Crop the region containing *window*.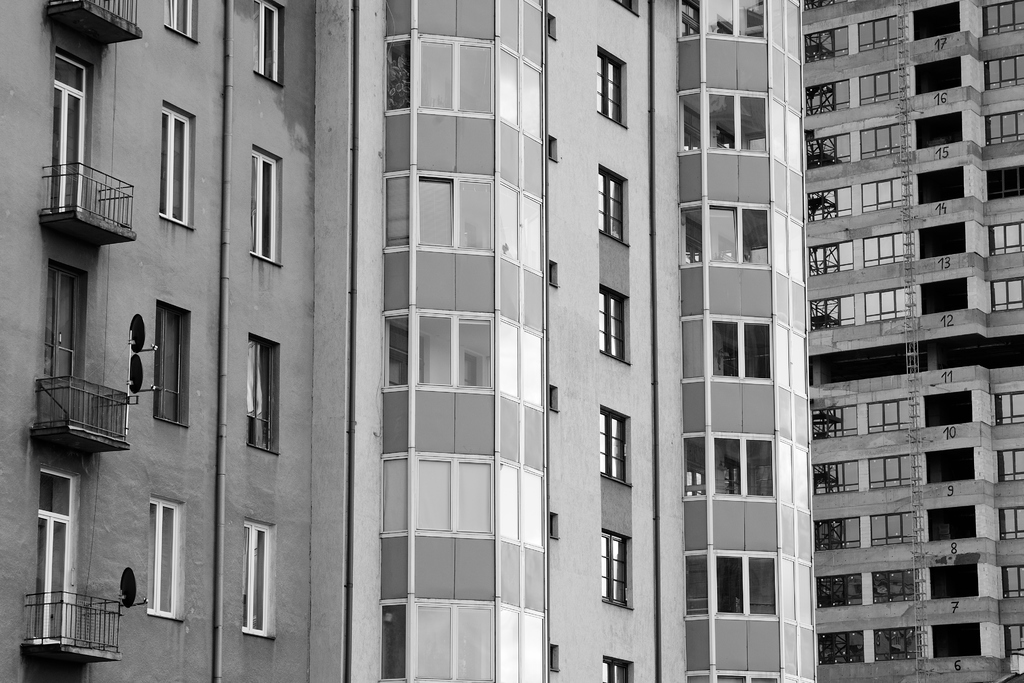
Crop region: {"left": 812, "top": 298, "right": 856, "bottom": 333}.
